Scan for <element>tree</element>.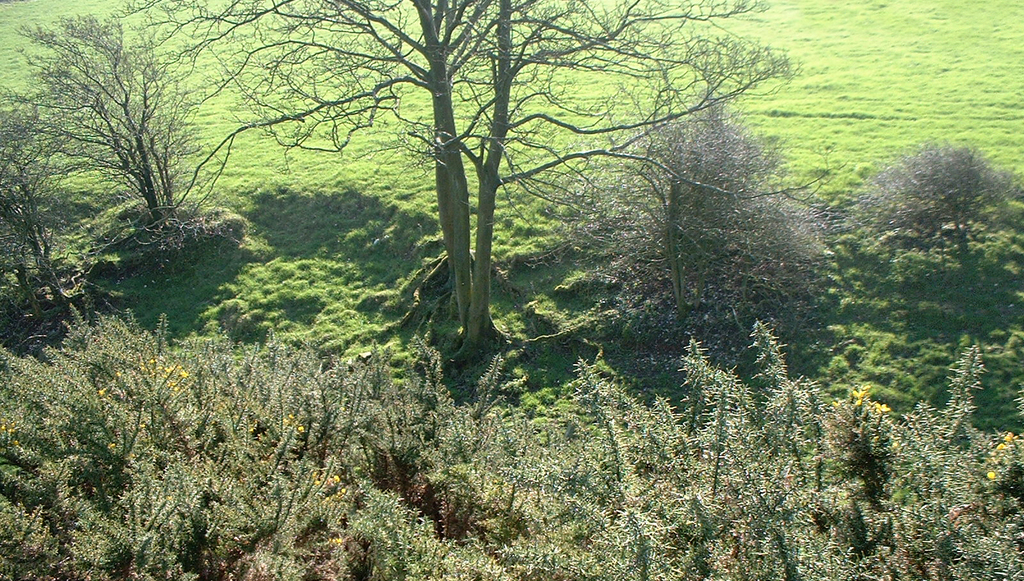
Scan result: 0/107/97/347.
